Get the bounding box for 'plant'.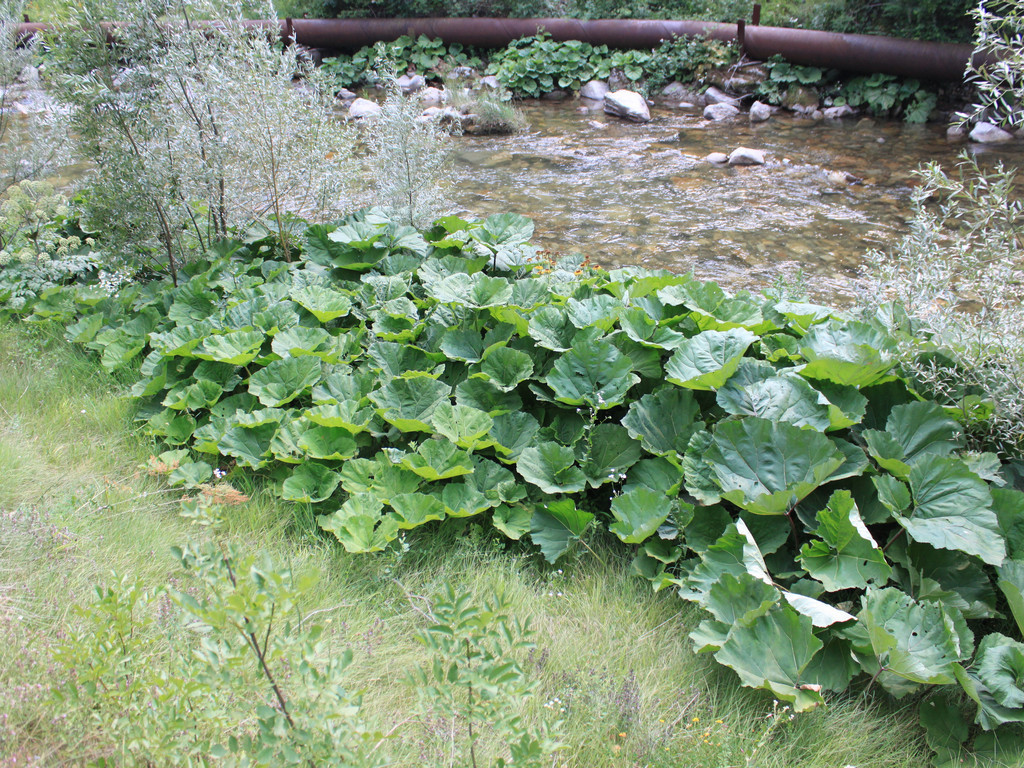
x1=41, y1=123, x2=1023, y2=669.
